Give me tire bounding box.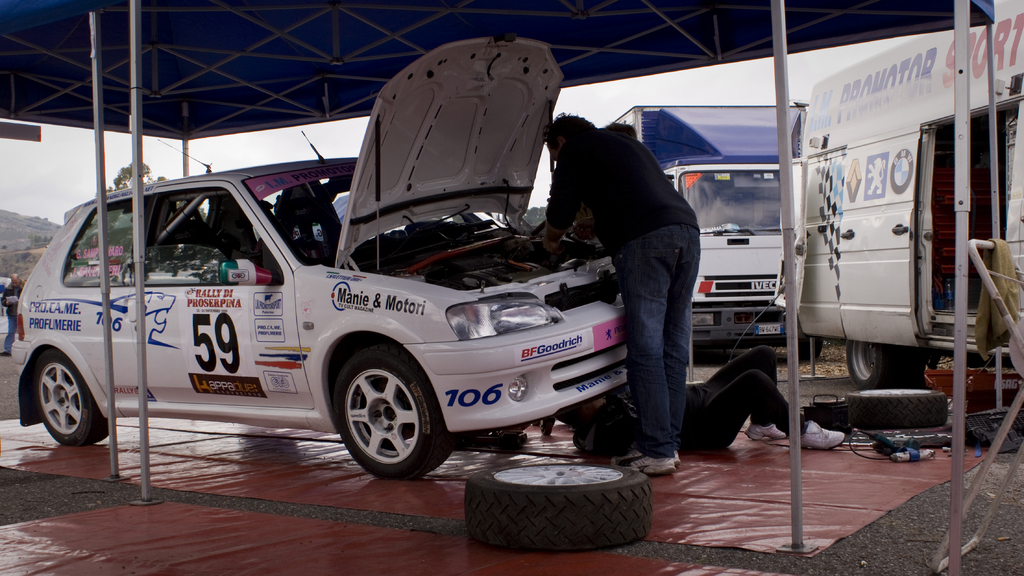
BBox(845, 338, 899, 389).
